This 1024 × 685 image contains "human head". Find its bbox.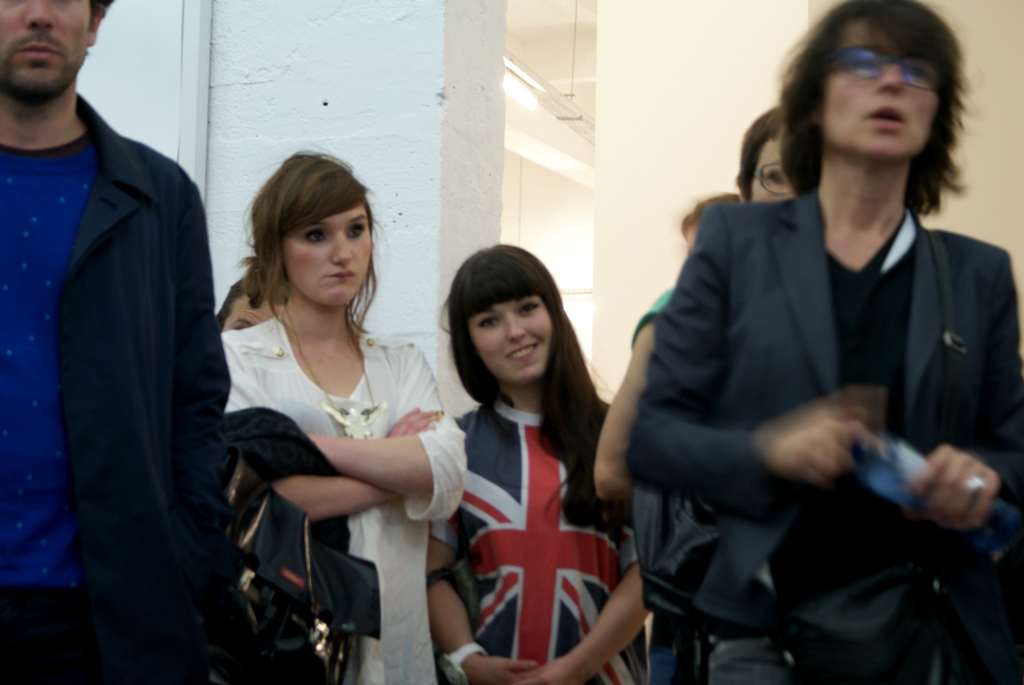
{"x1": 0, "y1": 0, "x2": 110, "y2": 100}.
